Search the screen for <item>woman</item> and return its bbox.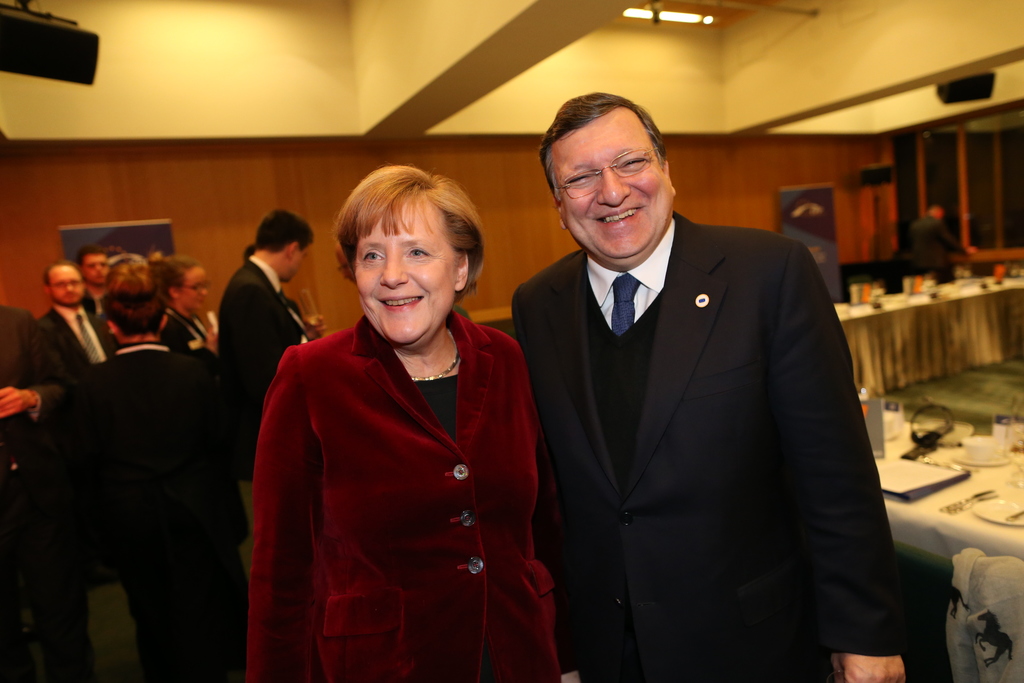
Found: 147/252/220/352.
